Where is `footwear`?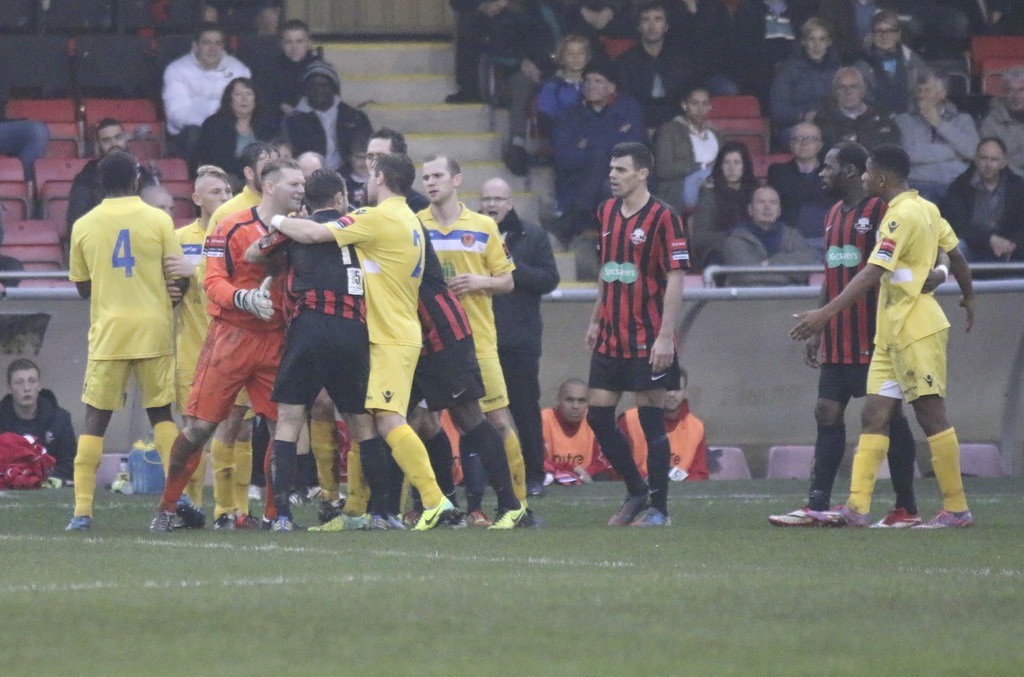
{"left": 615, "top": 466, "right": 678, "bottom": 533}.
